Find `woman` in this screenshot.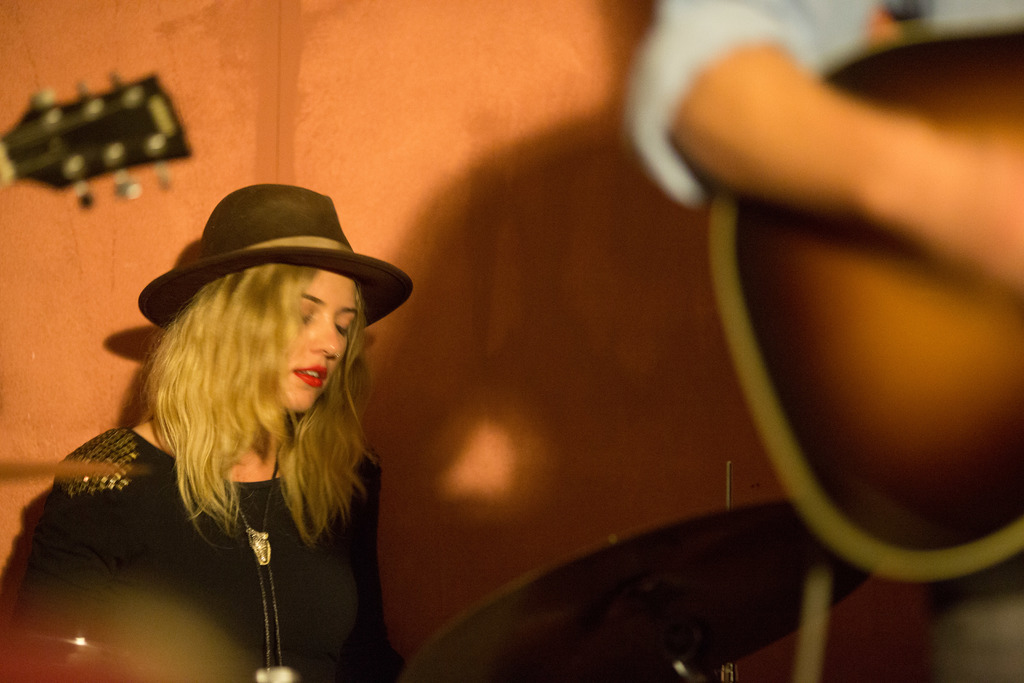
The bounding box for `woman` is rect(71, 213, 418, 671).
